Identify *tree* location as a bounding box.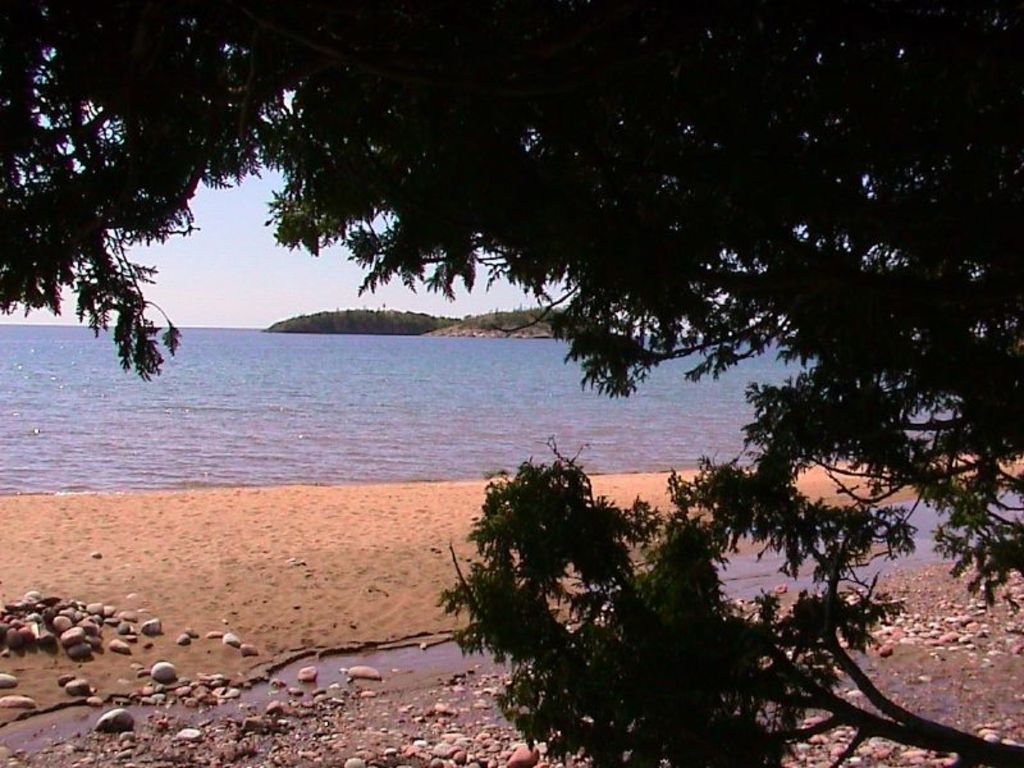
select_region(0, 0, 1023, 767).
